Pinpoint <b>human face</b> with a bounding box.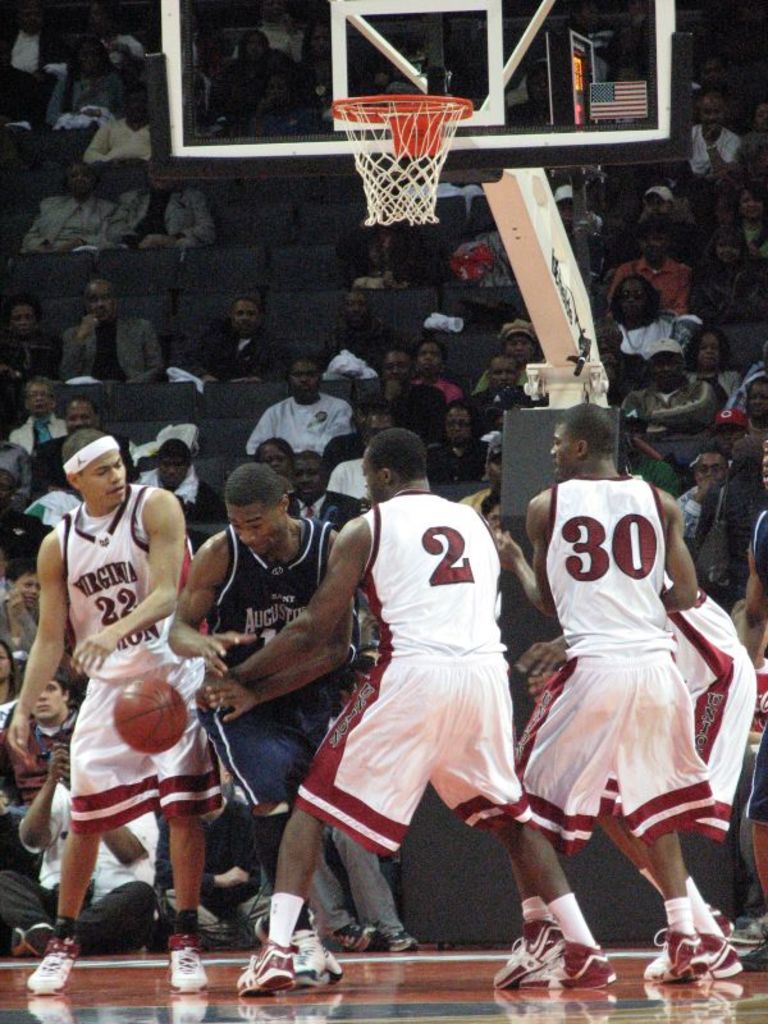
bbox=(652, 357, 685, 380).
